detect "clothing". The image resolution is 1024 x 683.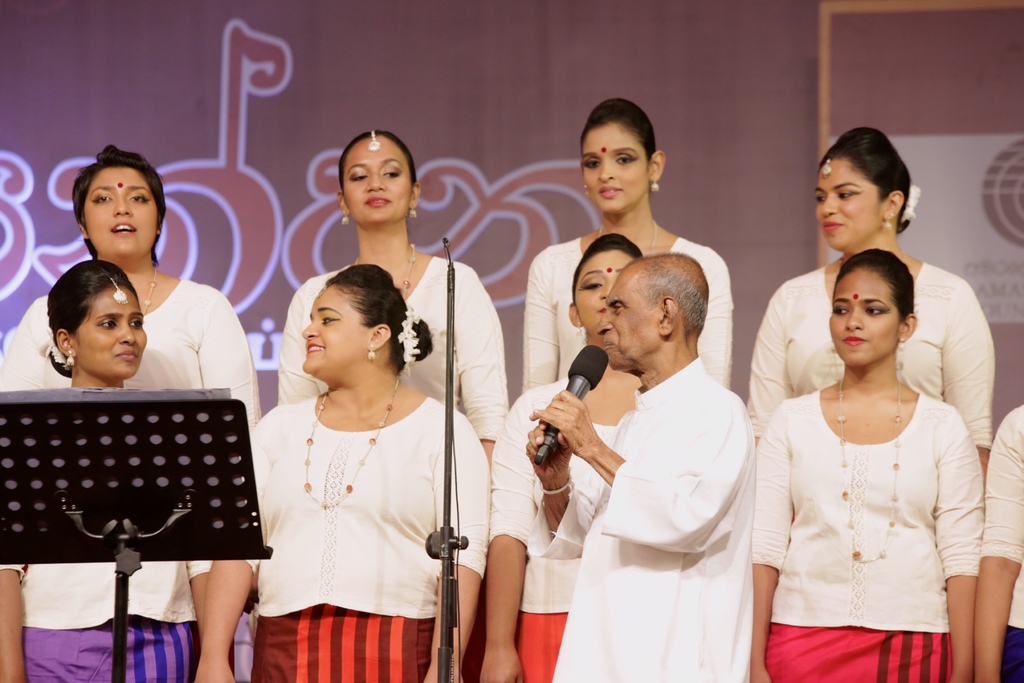
box=[756, 390, 985, 682].
